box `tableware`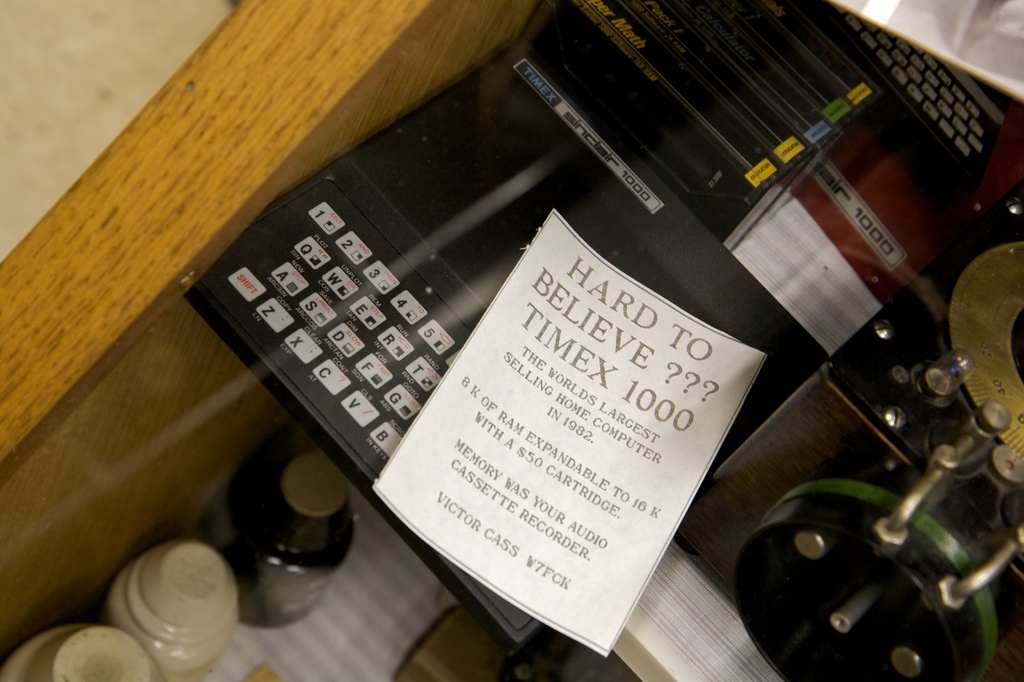
228 440 345 621
